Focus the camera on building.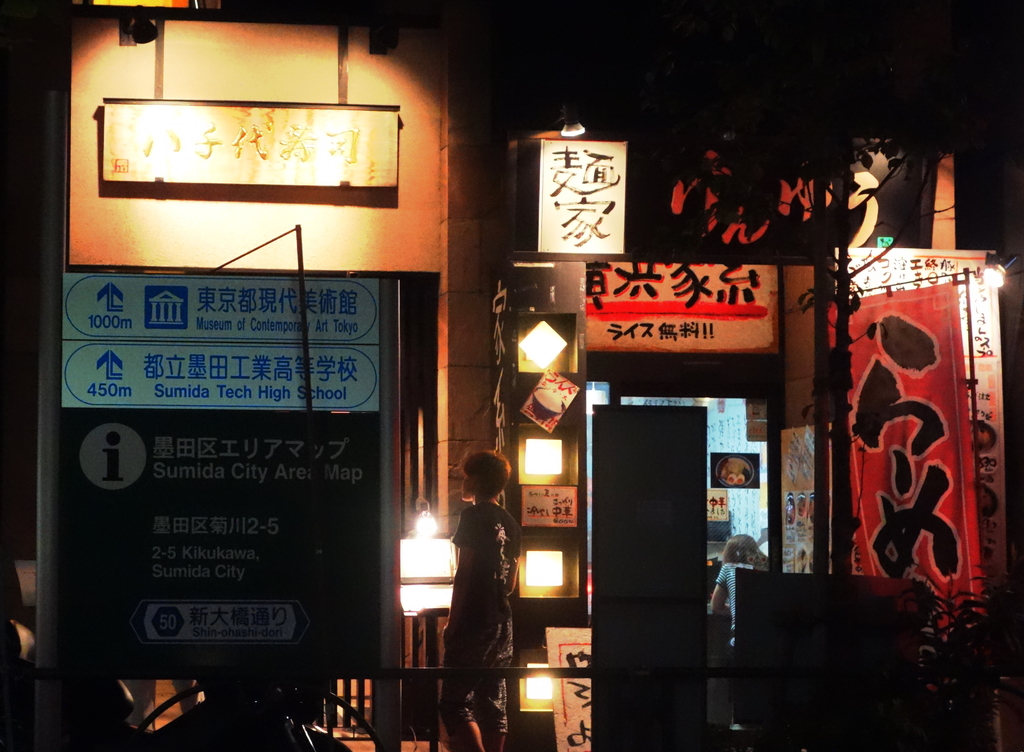
Focus region: (left=0, top=1, right=1023, bottom=748).
